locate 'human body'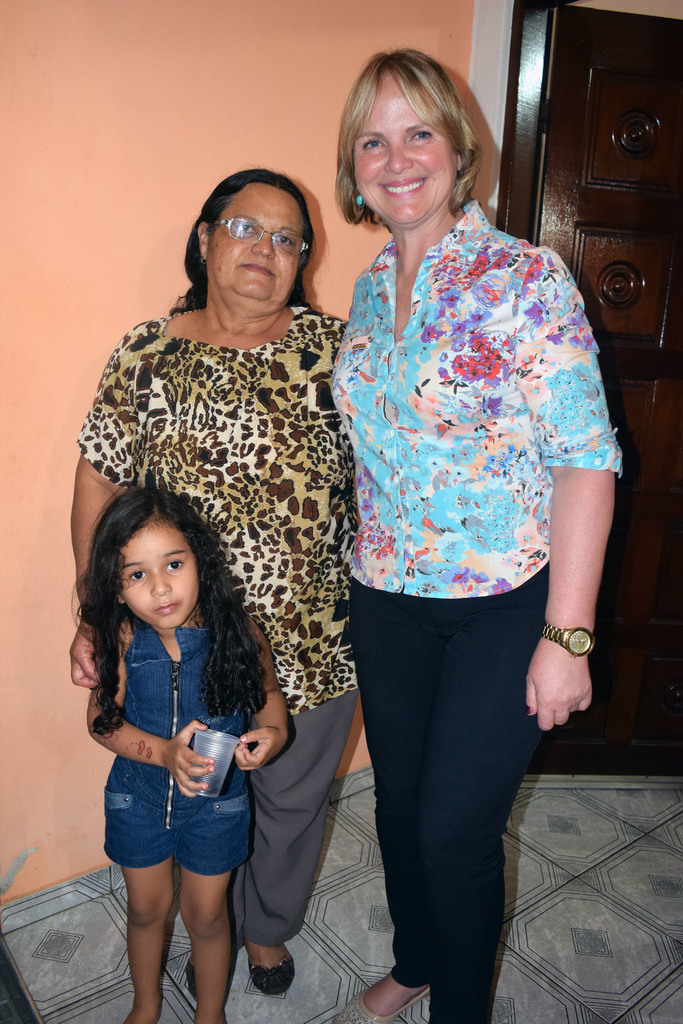
bbox=[83, 479, 284, 1023]
